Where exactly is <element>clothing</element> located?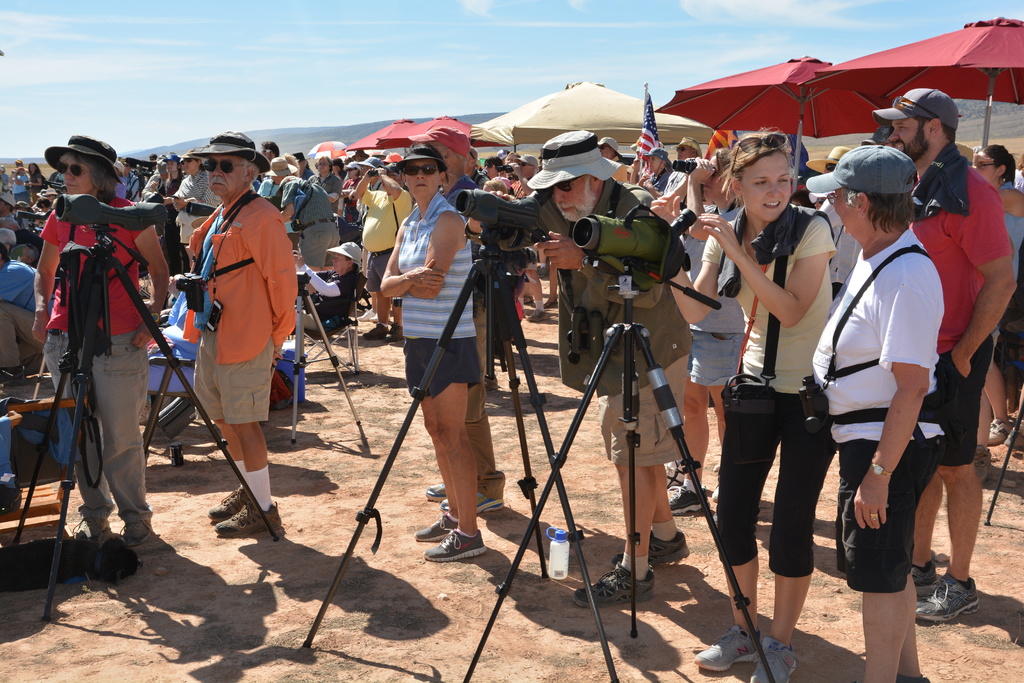
Its bounding box is <region>700, 195, 825, 579</region>.
